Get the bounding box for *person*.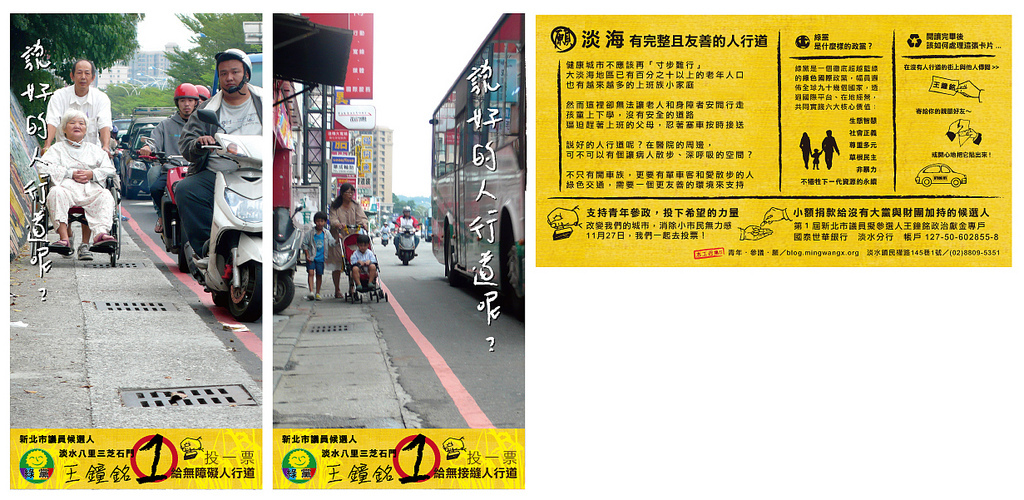
811,142,820,162.
